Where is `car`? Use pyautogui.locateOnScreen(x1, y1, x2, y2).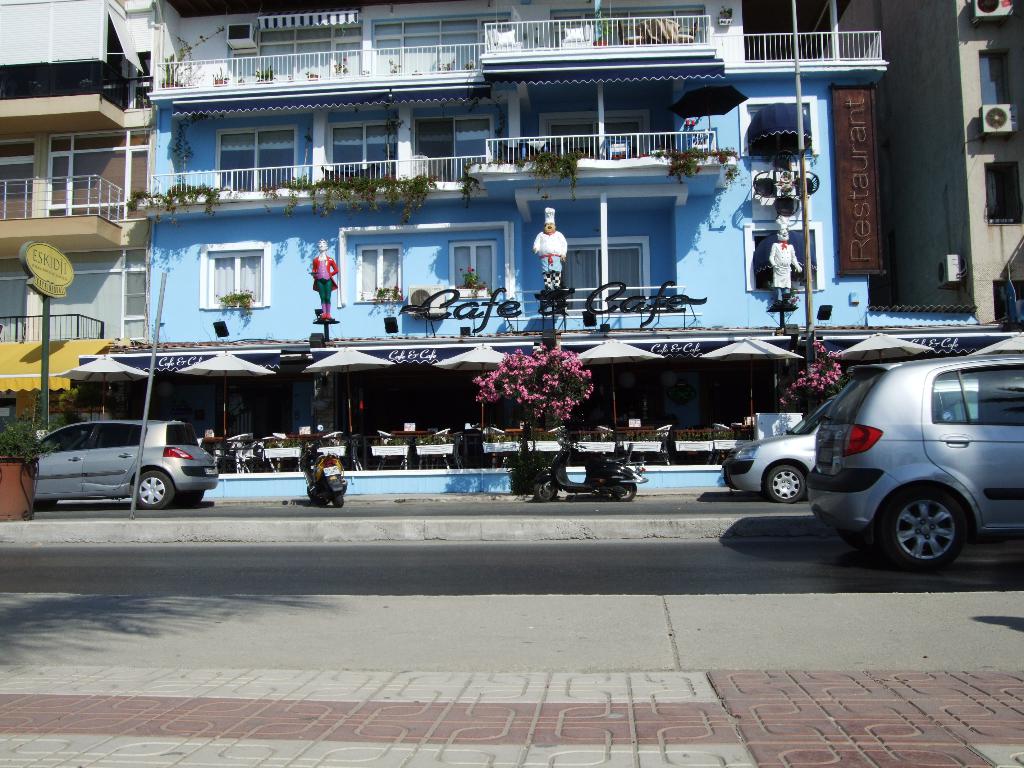
pyautogui.locateOnScreen(809, 352, 1023, 576).
